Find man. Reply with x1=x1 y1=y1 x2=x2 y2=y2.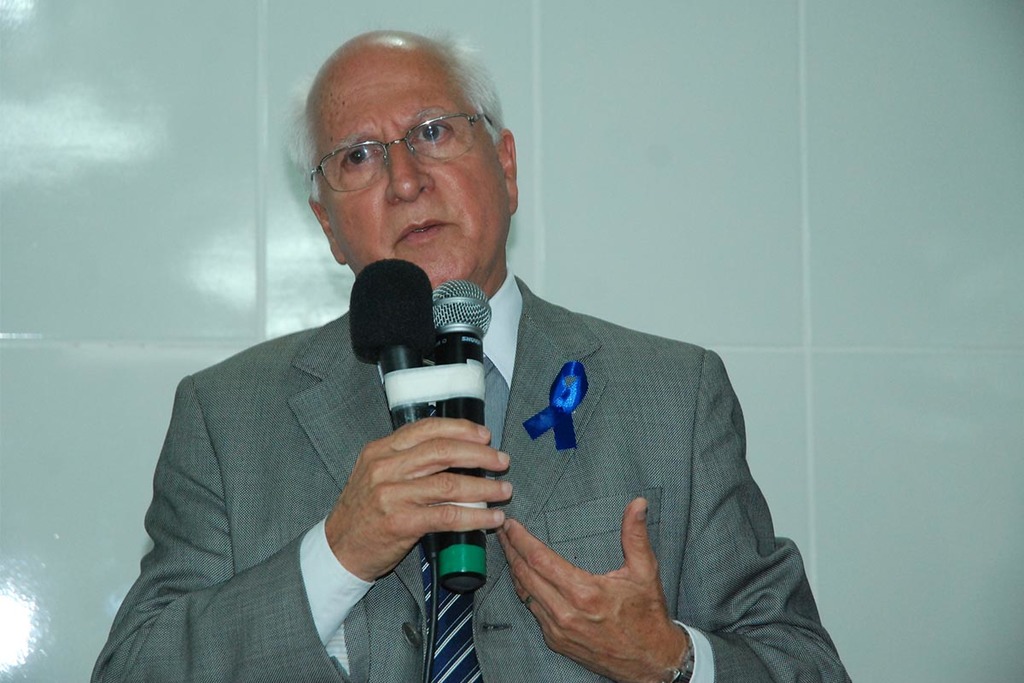
x1=125 y1=71 x2=791 y2=663.
